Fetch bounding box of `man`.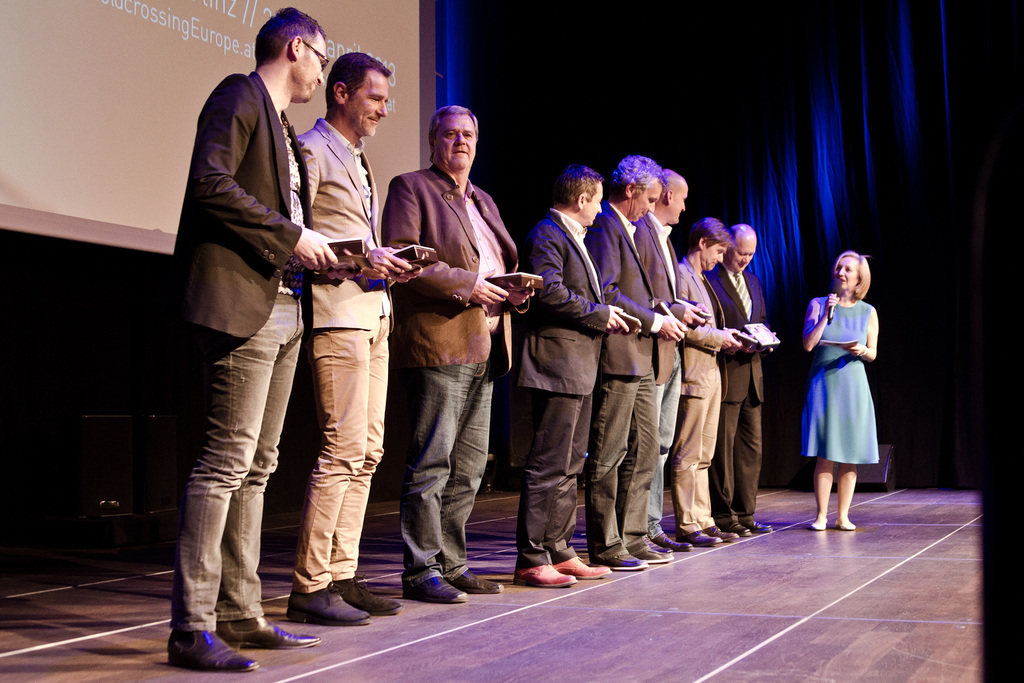
Bbox: [593,144,691,575].
